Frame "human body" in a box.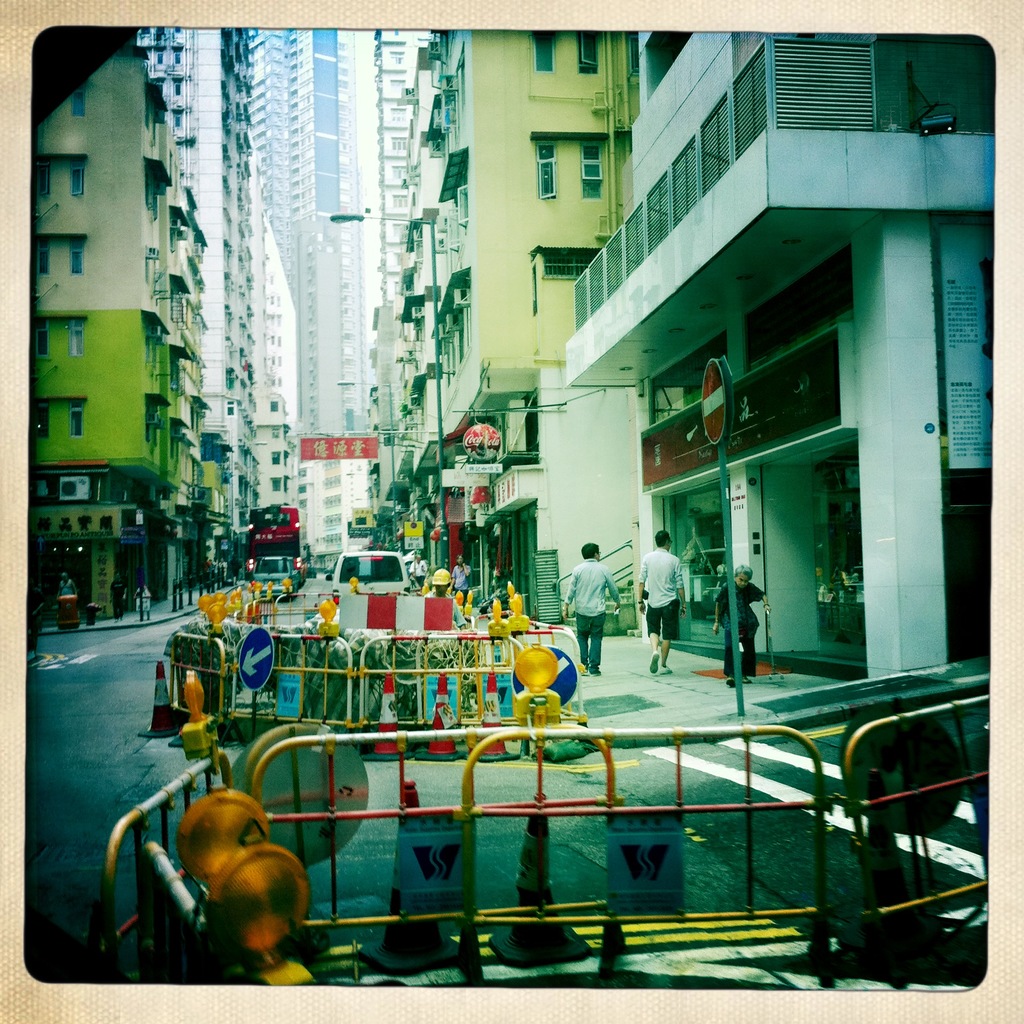
rect(568, 541, 620, 673).
